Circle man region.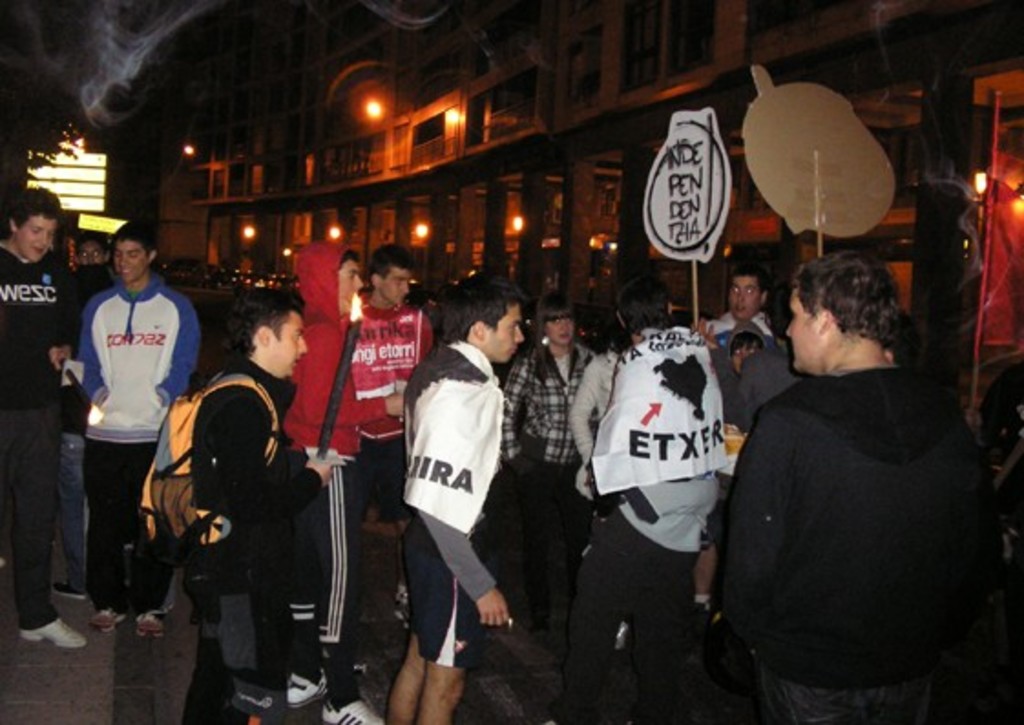
Region: select_region(340, 241, 436, 537).
